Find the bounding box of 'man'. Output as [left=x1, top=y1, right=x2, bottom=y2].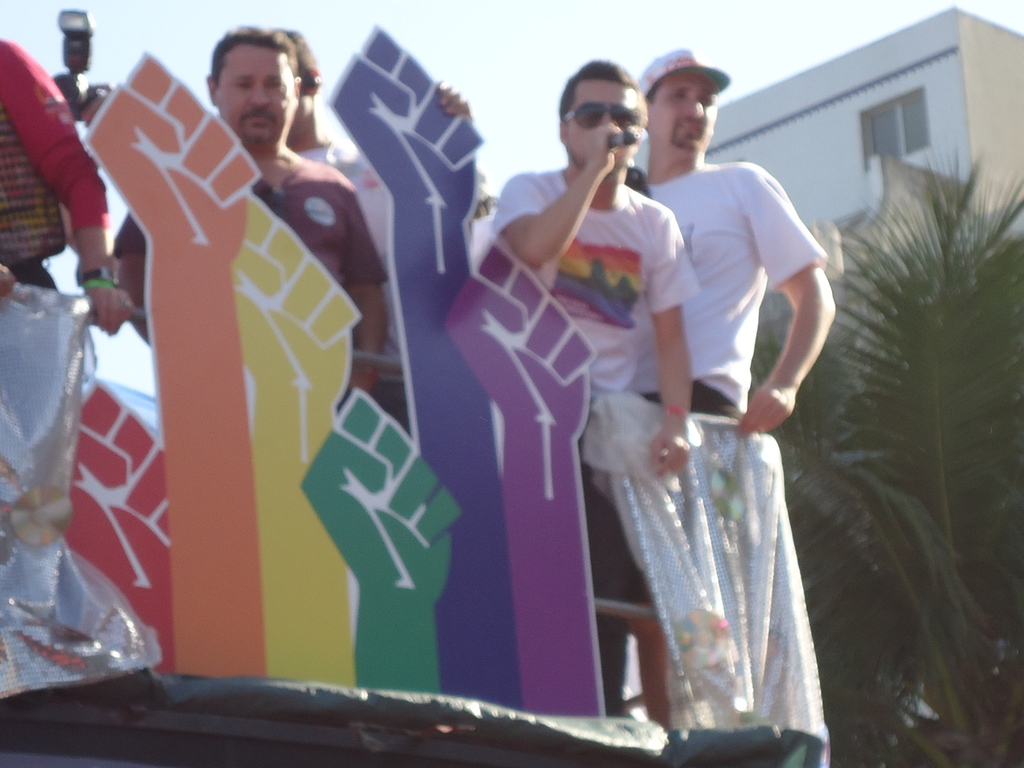
[left=0, top=45, right=133, bottom=332].
